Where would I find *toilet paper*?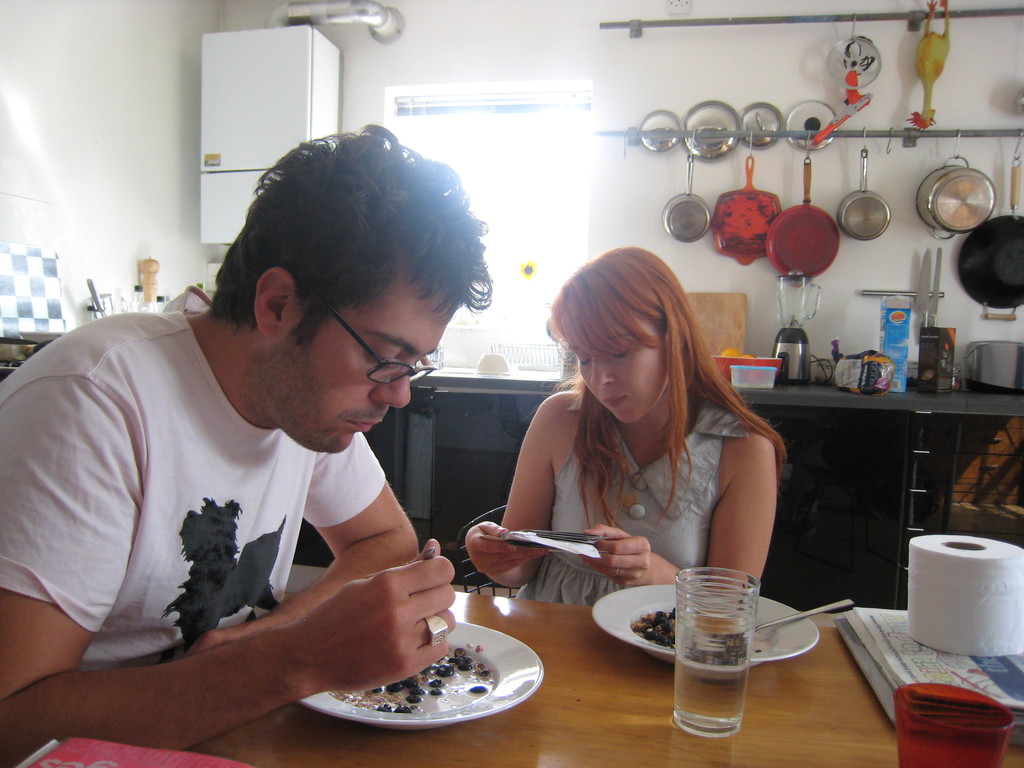
At 902/533/1023/659.
